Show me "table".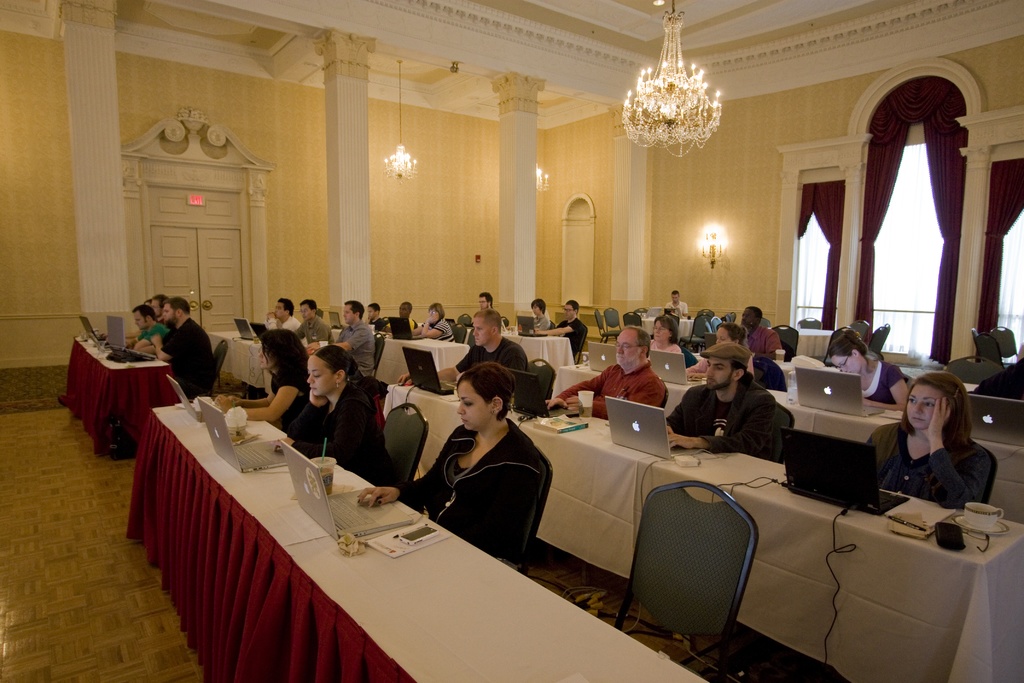
"table" is here: <box>642,313,837,364</box>.
